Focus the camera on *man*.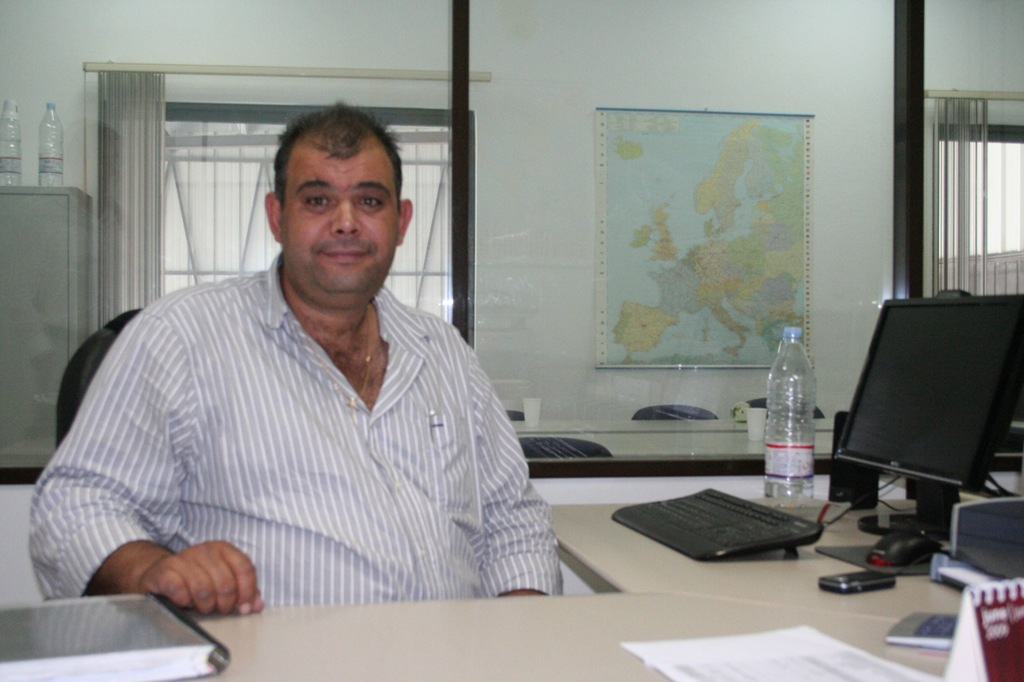
Focus region: [69, 115, 558, 626].
